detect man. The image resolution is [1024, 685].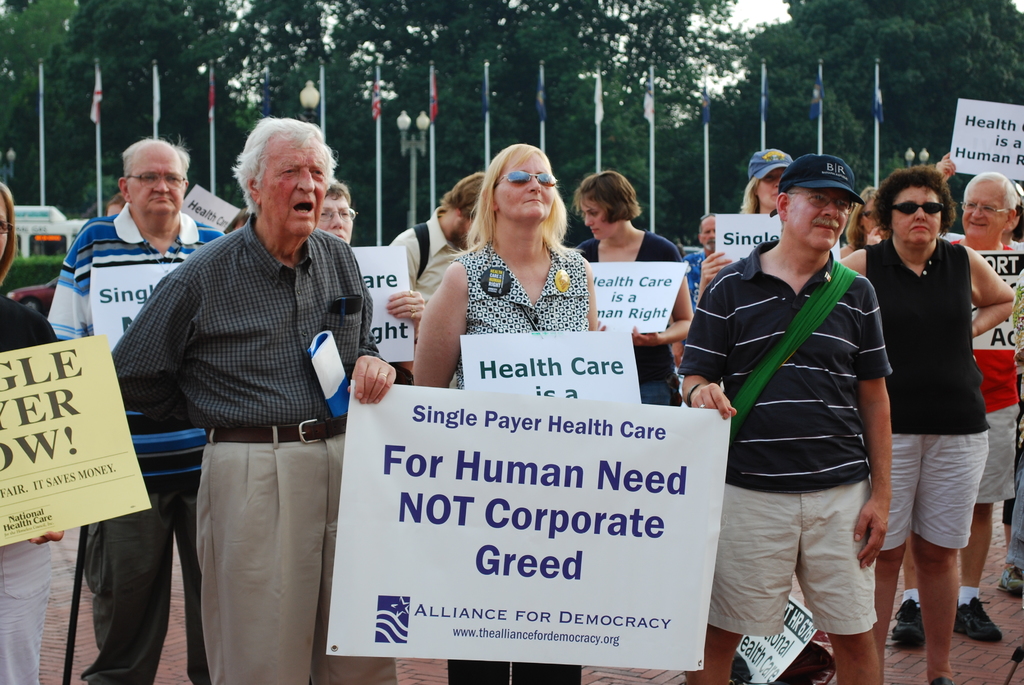
45,135,228,684.
